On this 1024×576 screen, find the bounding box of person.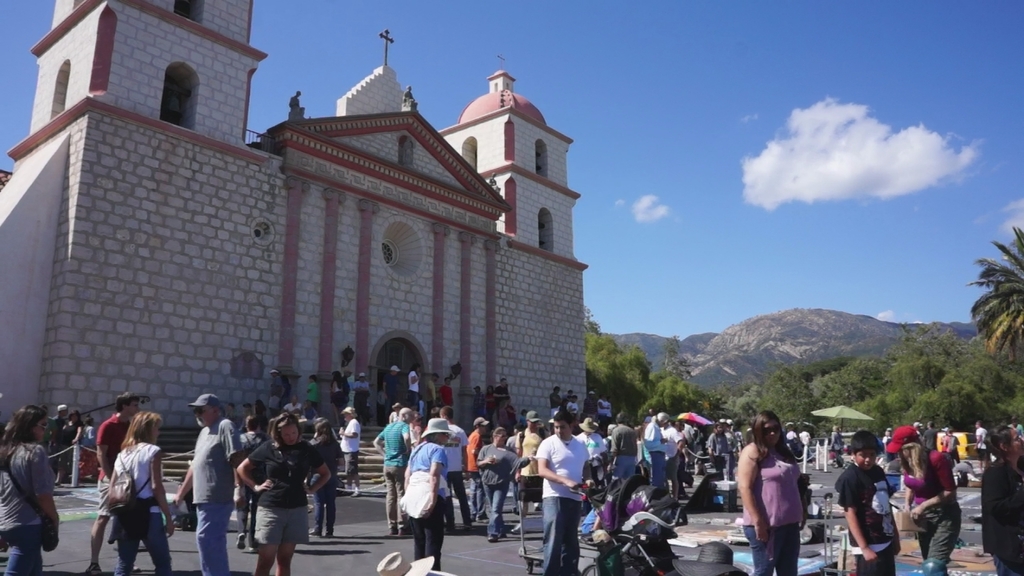
Bounding box: [x1=236, y1=417, x2=334, y2=575].
